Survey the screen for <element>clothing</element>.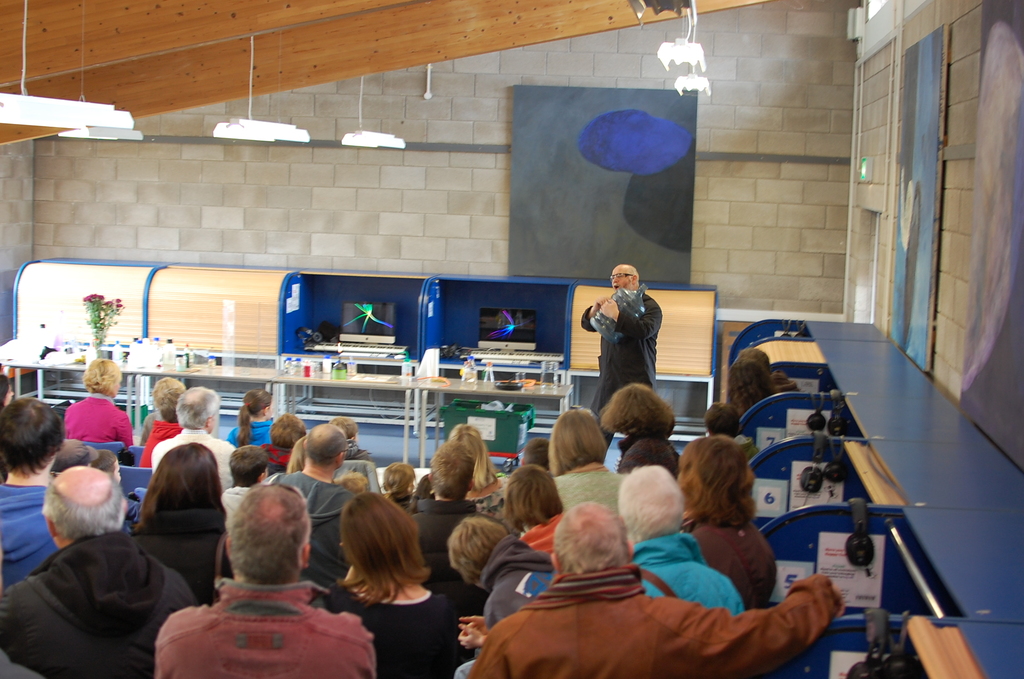
Survey found: l=0, t=534, r=194, b=678.
